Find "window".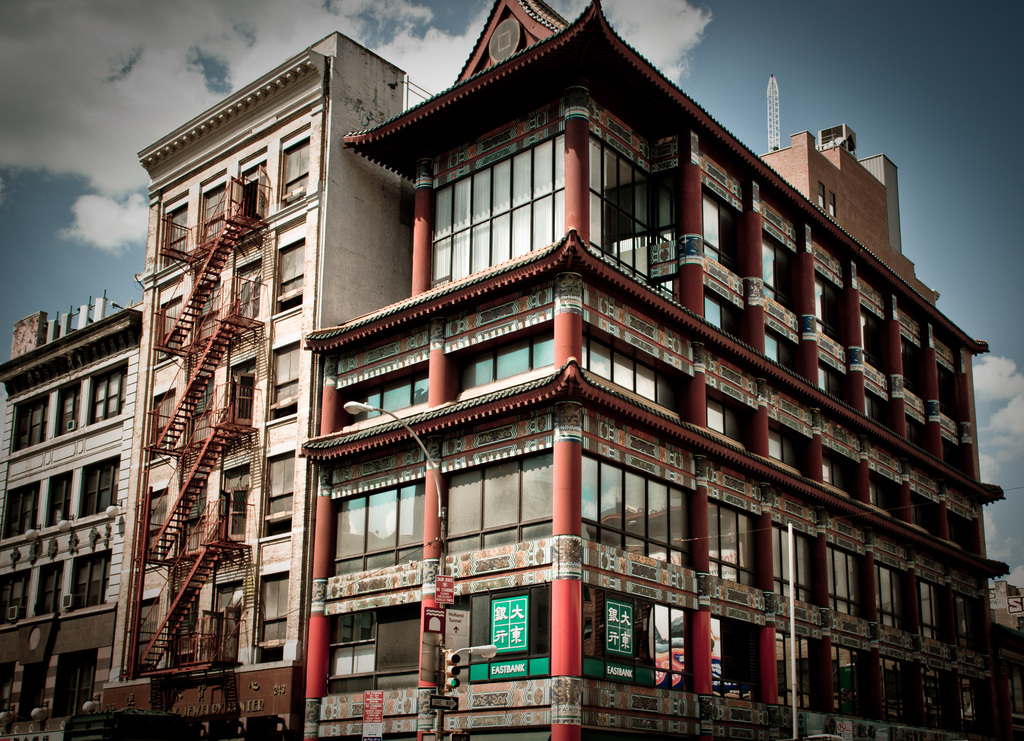
[x1=454, y1=580, x2=552, y2=690].
